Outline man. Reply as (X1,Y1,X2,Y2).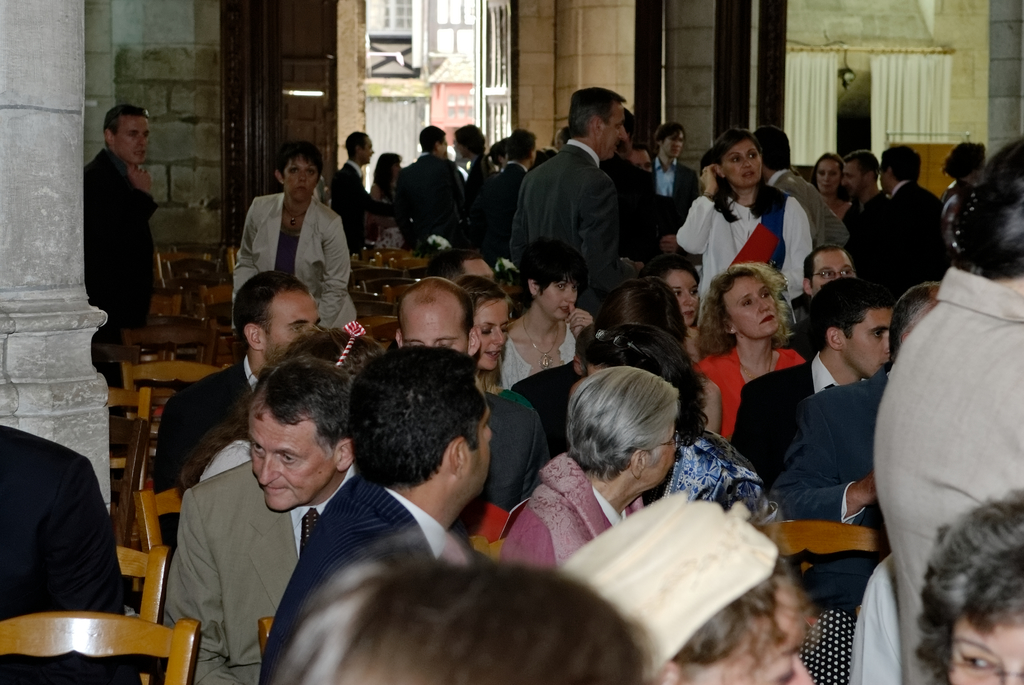
(507,83,653,330).
